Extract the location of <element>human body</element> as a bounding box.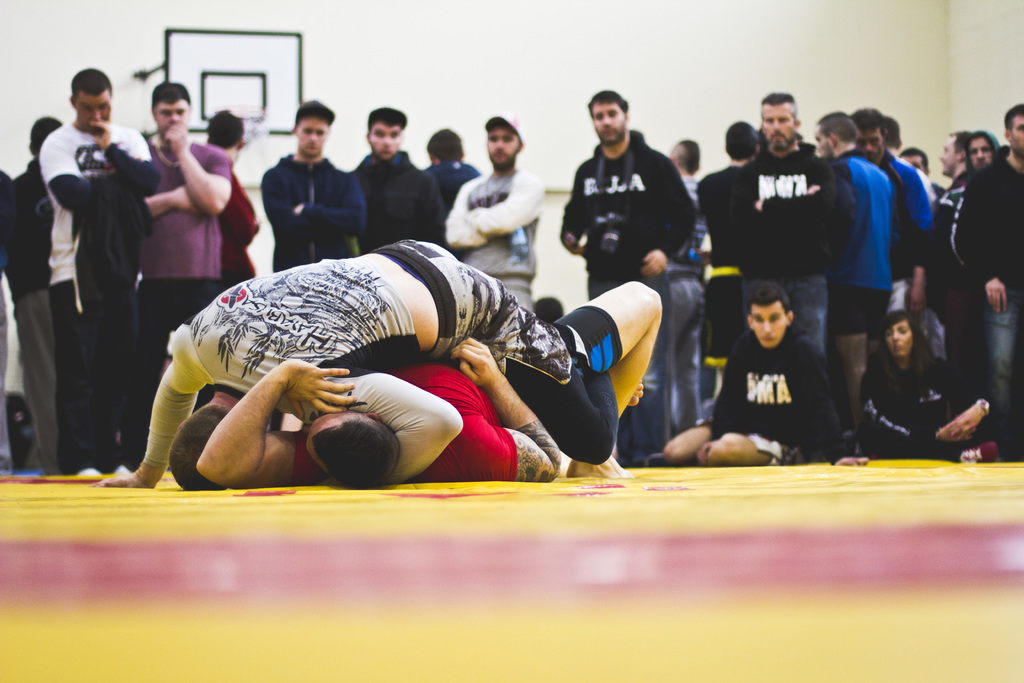
crop(568, 97, 691, 317).
